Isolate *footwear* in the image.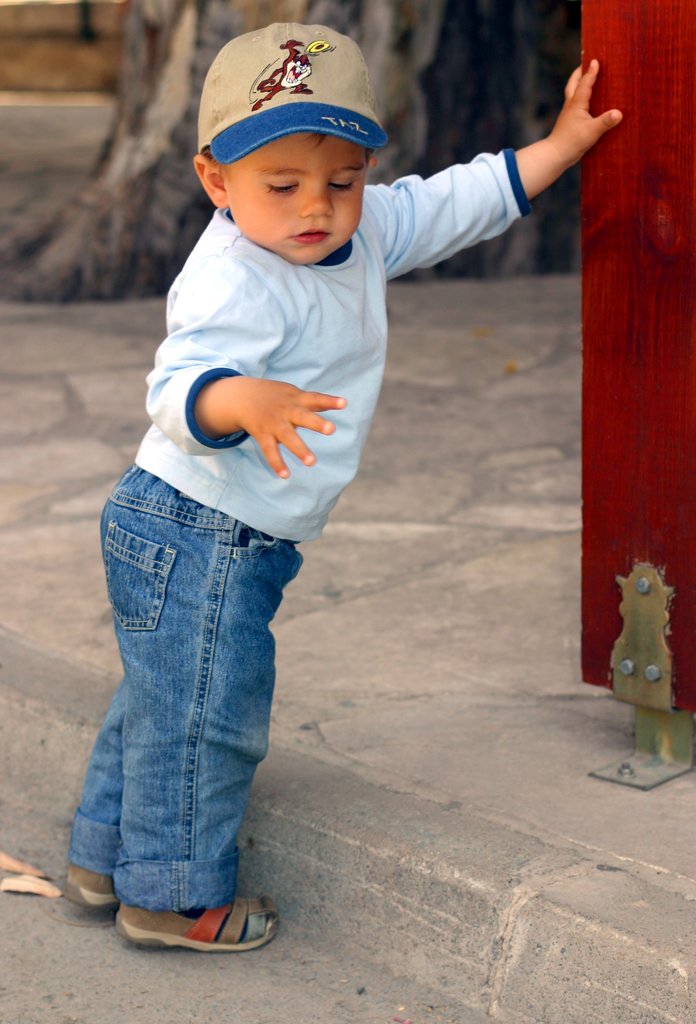
Isolated region: <region>122, 905, 290, 950</region>.
